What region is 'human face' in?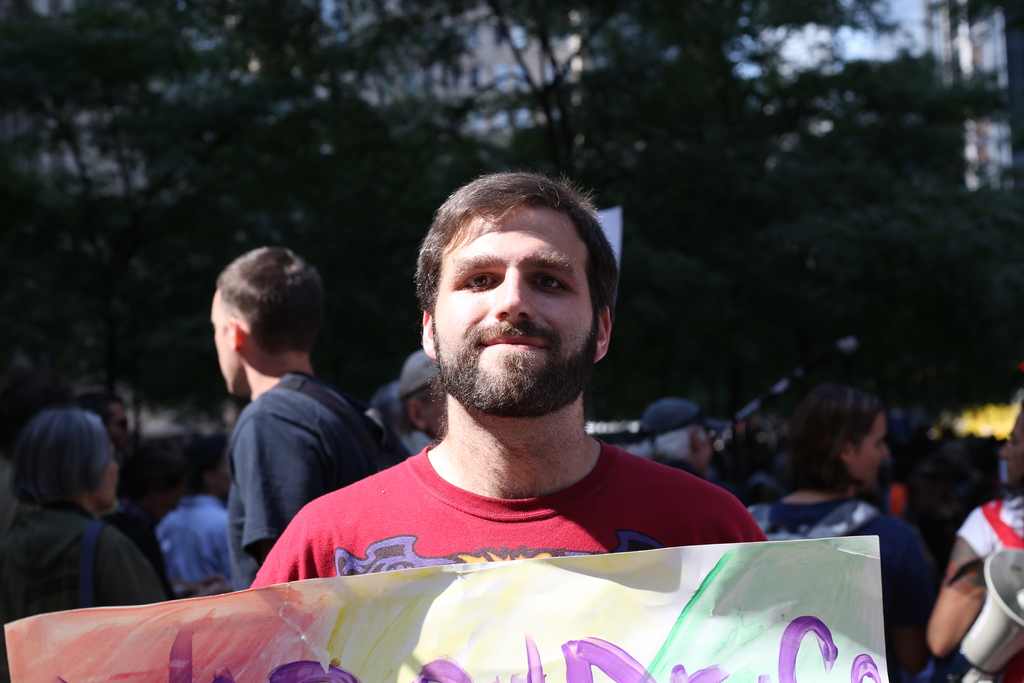
[x1=210, y1=282, x2=236, y2=399].
